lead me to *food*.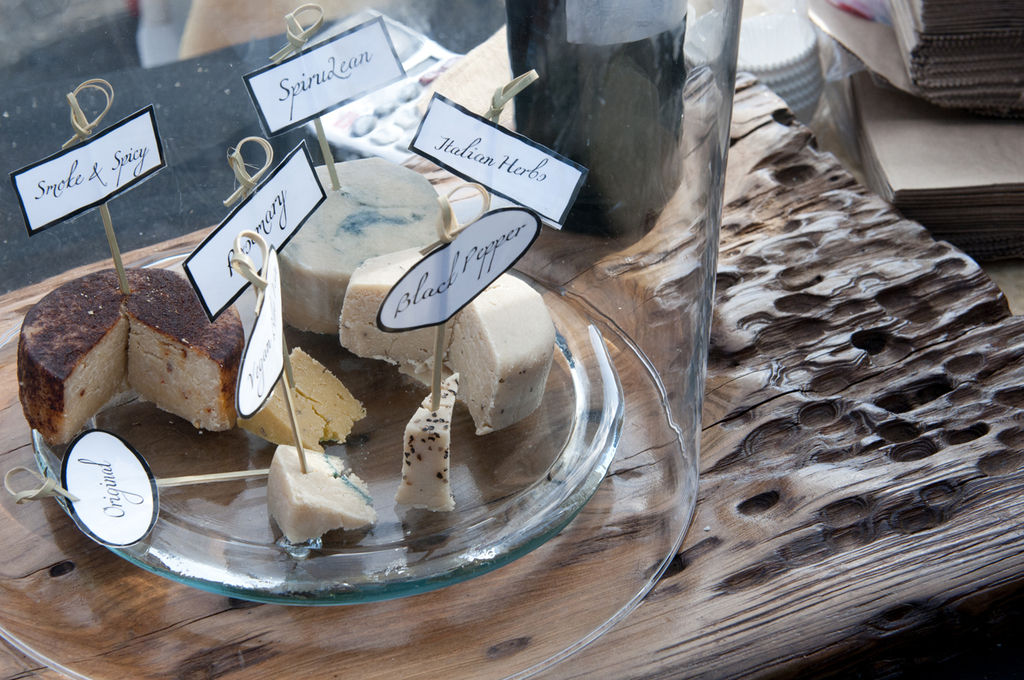
Lead to Rect(276, 154, 452, 335).
